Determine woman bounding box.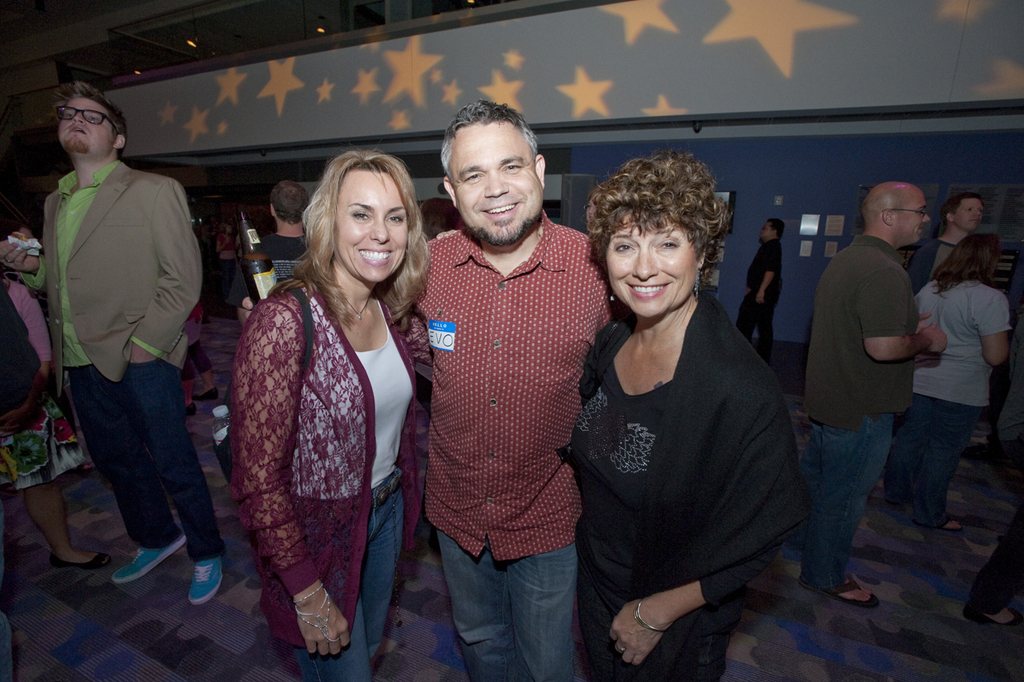
Determined: 891/233/1010/533.
